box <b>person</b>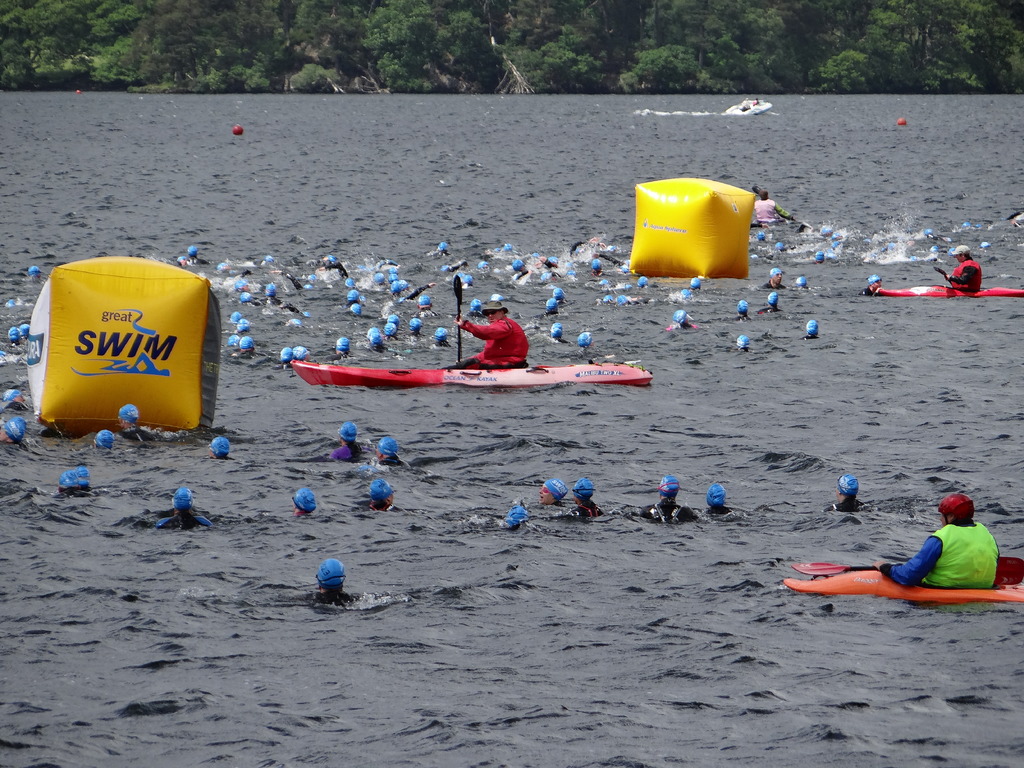
[682, 288, 691, 299]
